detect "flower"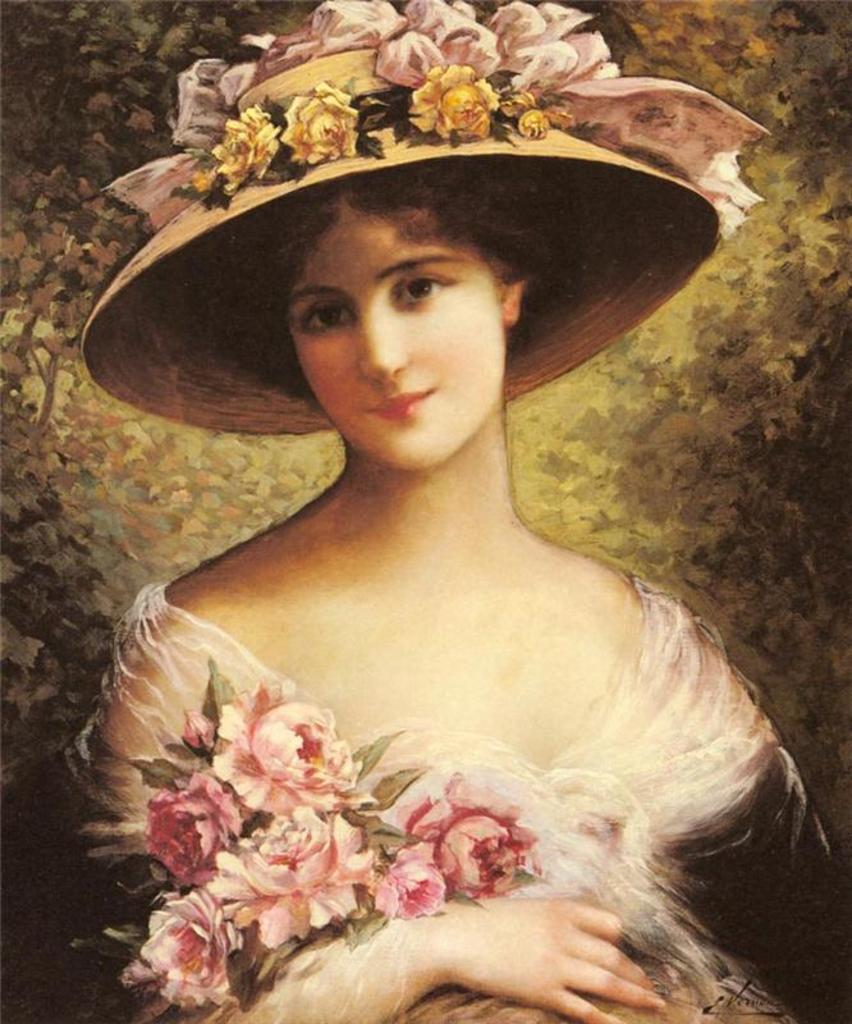
(192, 97, 290, 196)
